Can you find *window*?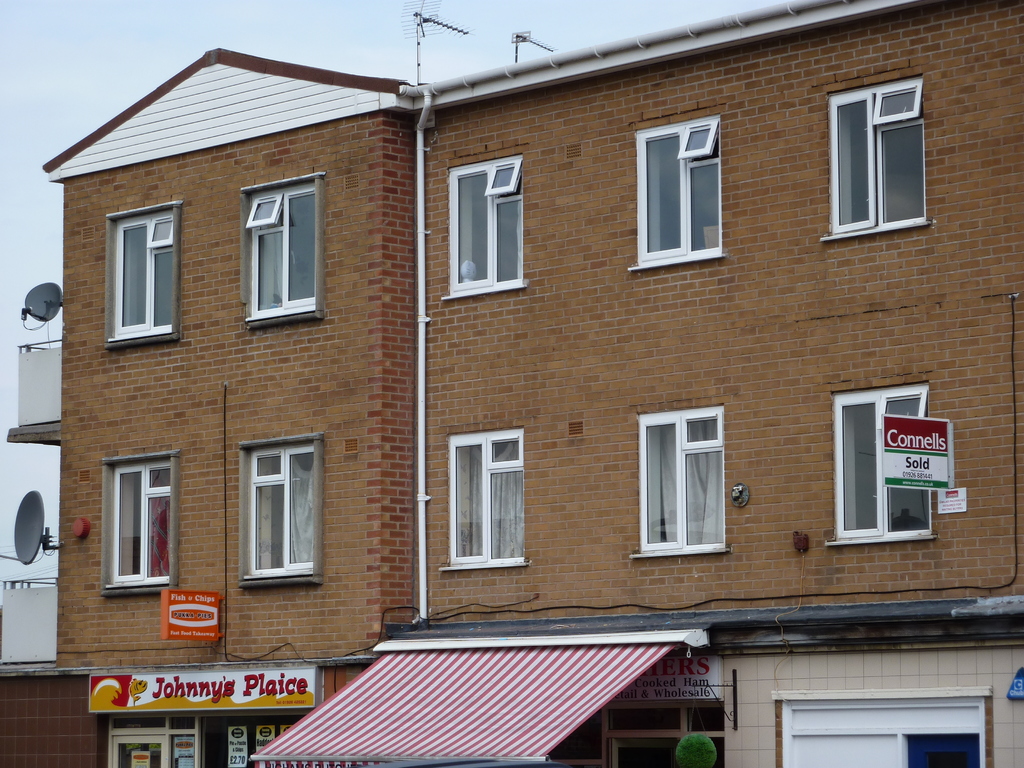
Yes, bounding box: bbox=[444, 428, 529, 571].
